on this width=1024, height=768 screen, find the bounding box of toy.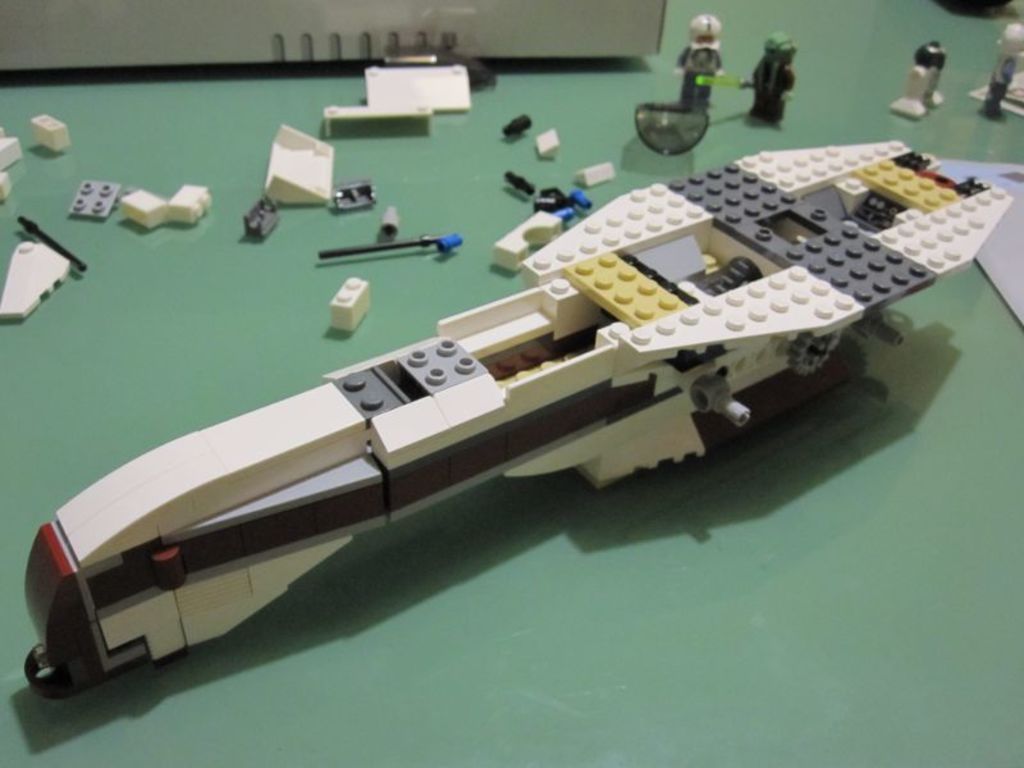
Bounding box: BBox(673, 9, 723, 106).
